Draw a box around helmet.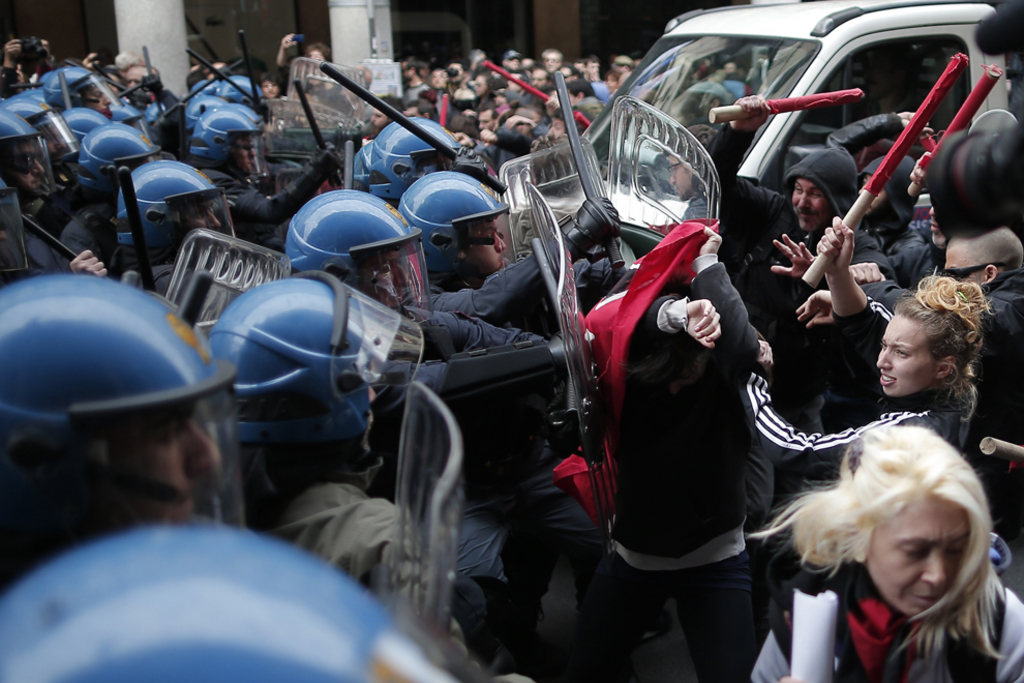
pyautogui.locateOnScreen(111, 162, 241, 256).
